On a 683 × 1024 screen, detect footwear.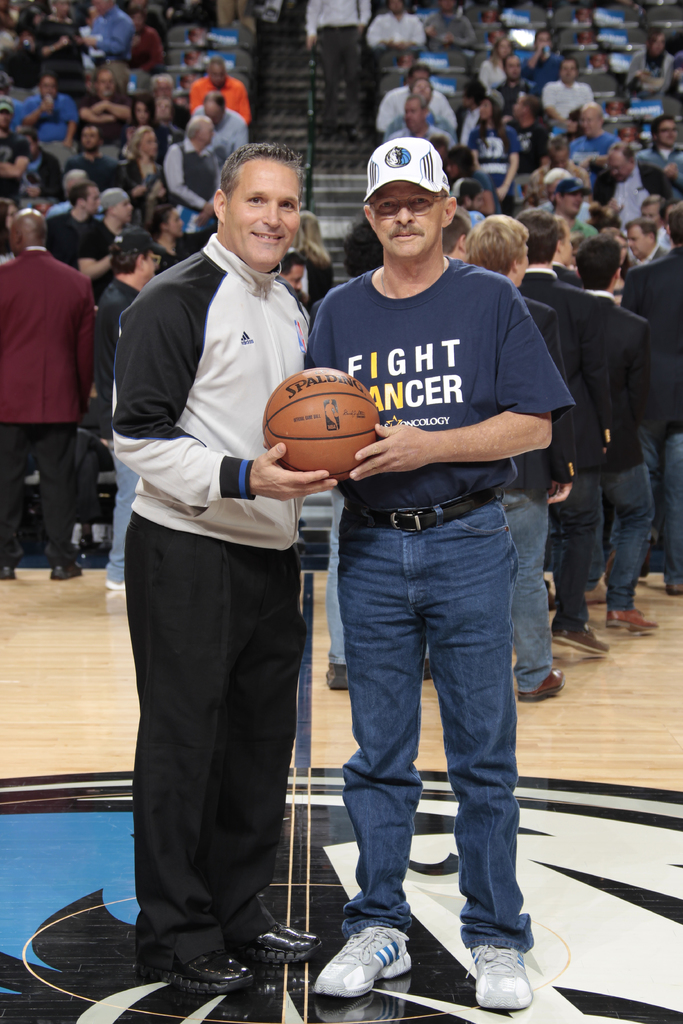
crop(609, 609, 658, 633).
